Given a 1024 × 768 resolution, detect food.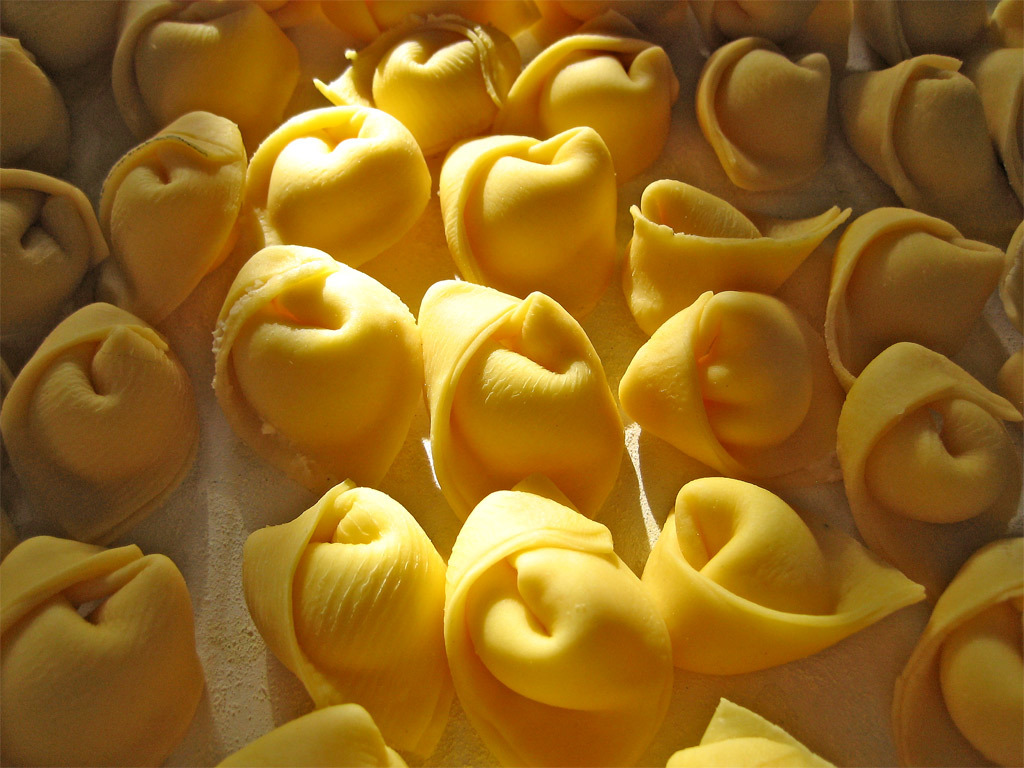
bbox=[0, 25, 75, 179].
